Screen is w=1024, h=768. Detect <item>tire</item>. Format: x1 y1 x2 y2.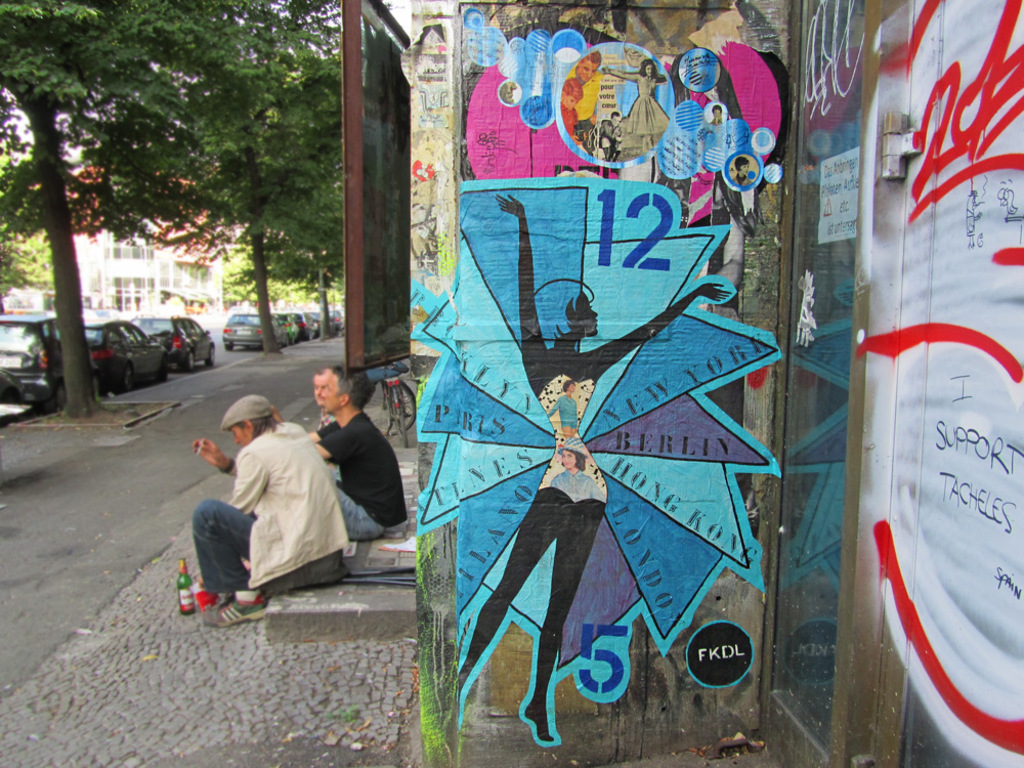
392 397 410 449.
